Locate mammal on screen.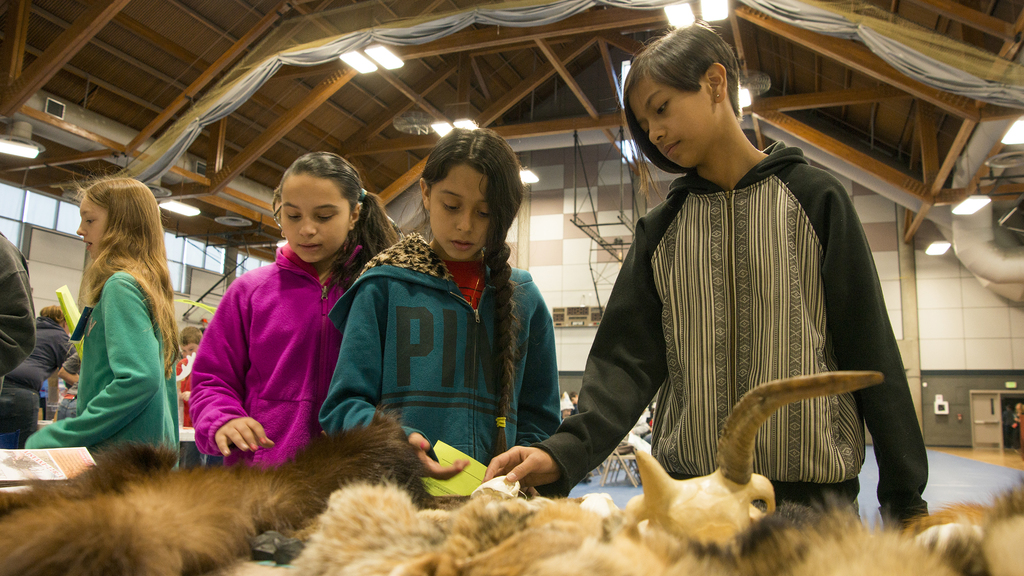
On screen at [164, 163, 390, 473].
